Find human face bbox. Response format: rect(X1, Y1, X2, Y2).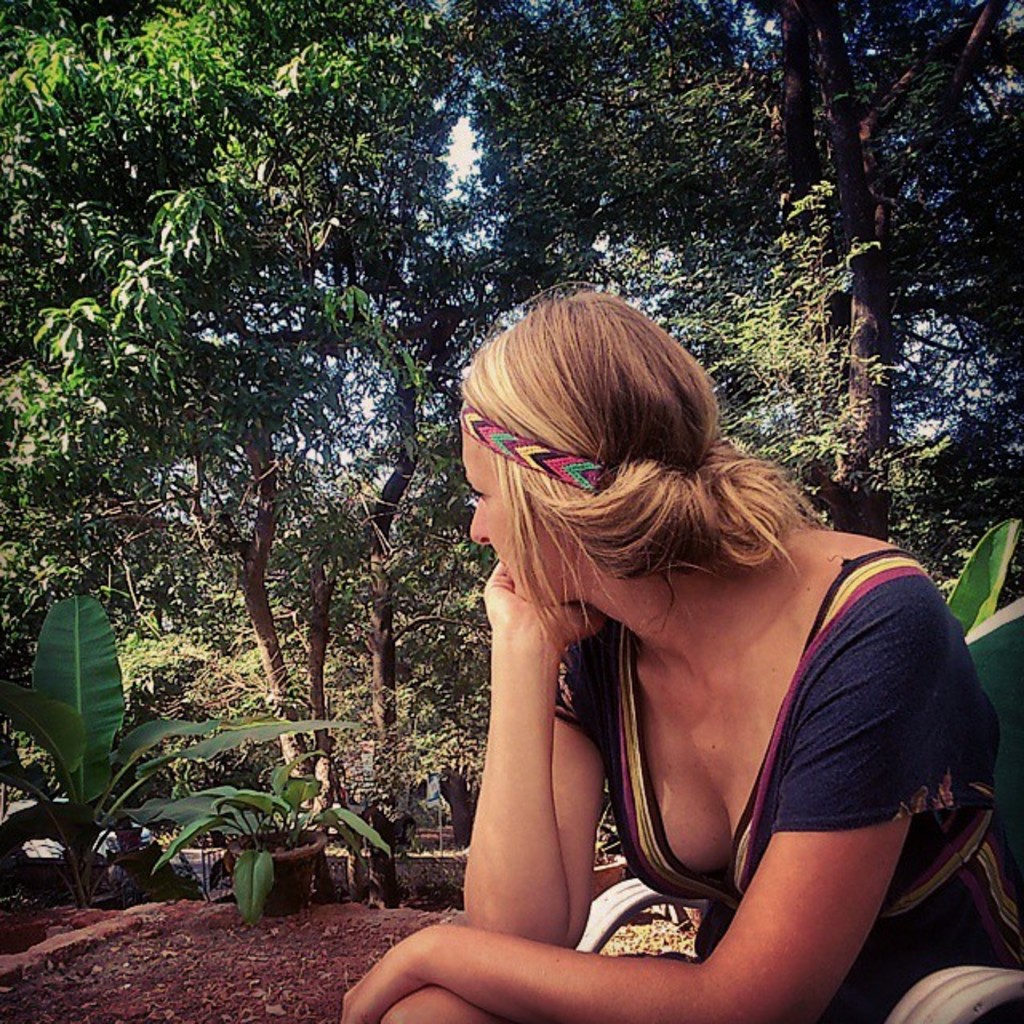
rect(466, 432, 550, 603).
